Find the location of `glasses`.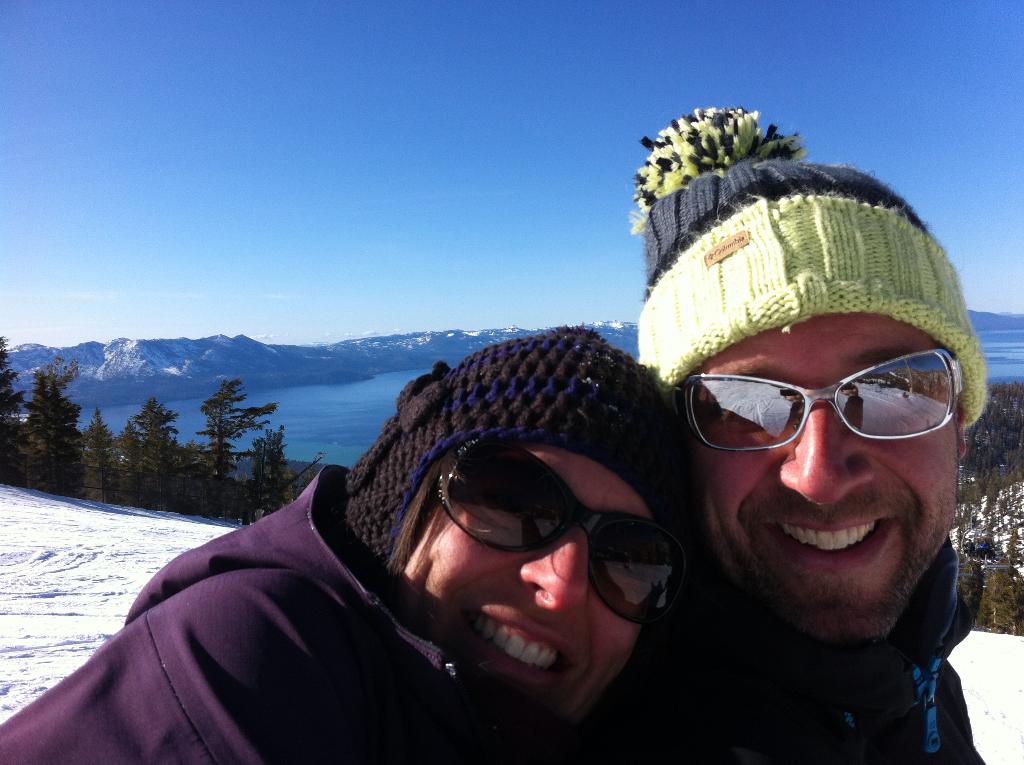
Location: x1=430, y1=433, x2=682, y2=637.
